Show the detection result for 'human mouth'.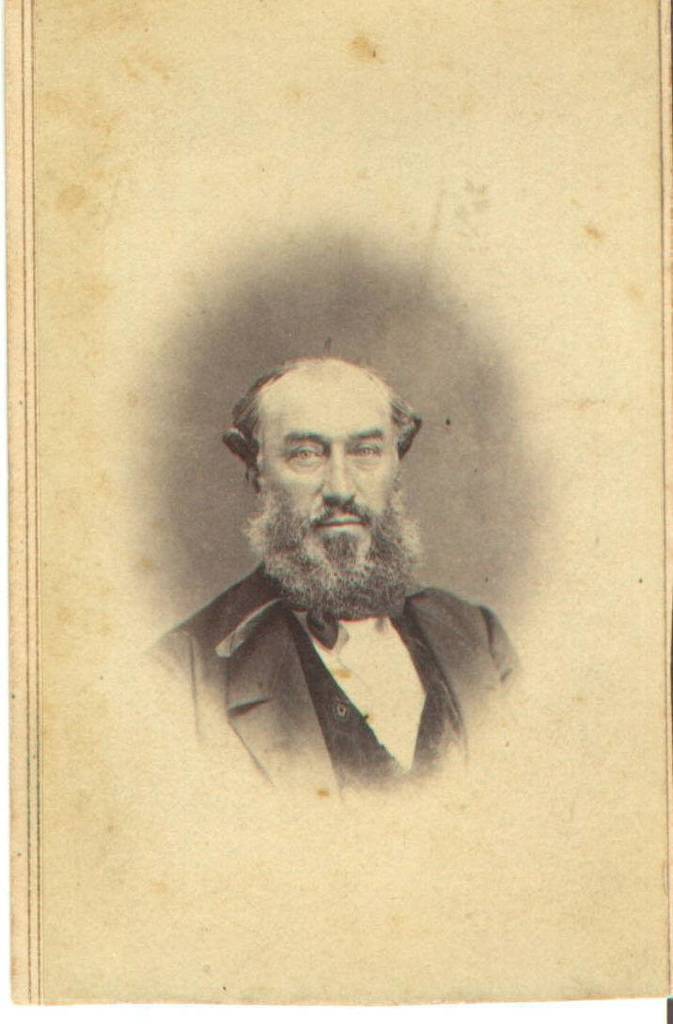
x1=309 y1=510 x2=368 y2=539.
